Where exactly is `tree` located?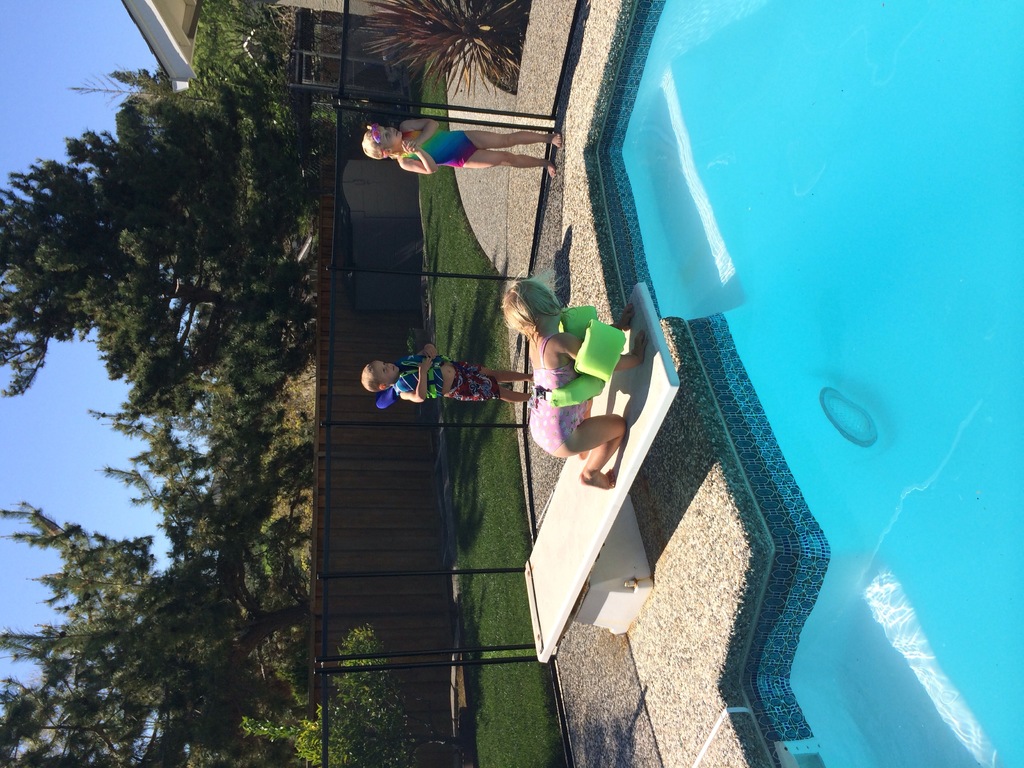
Its bounding box is 0:401:350:767.
